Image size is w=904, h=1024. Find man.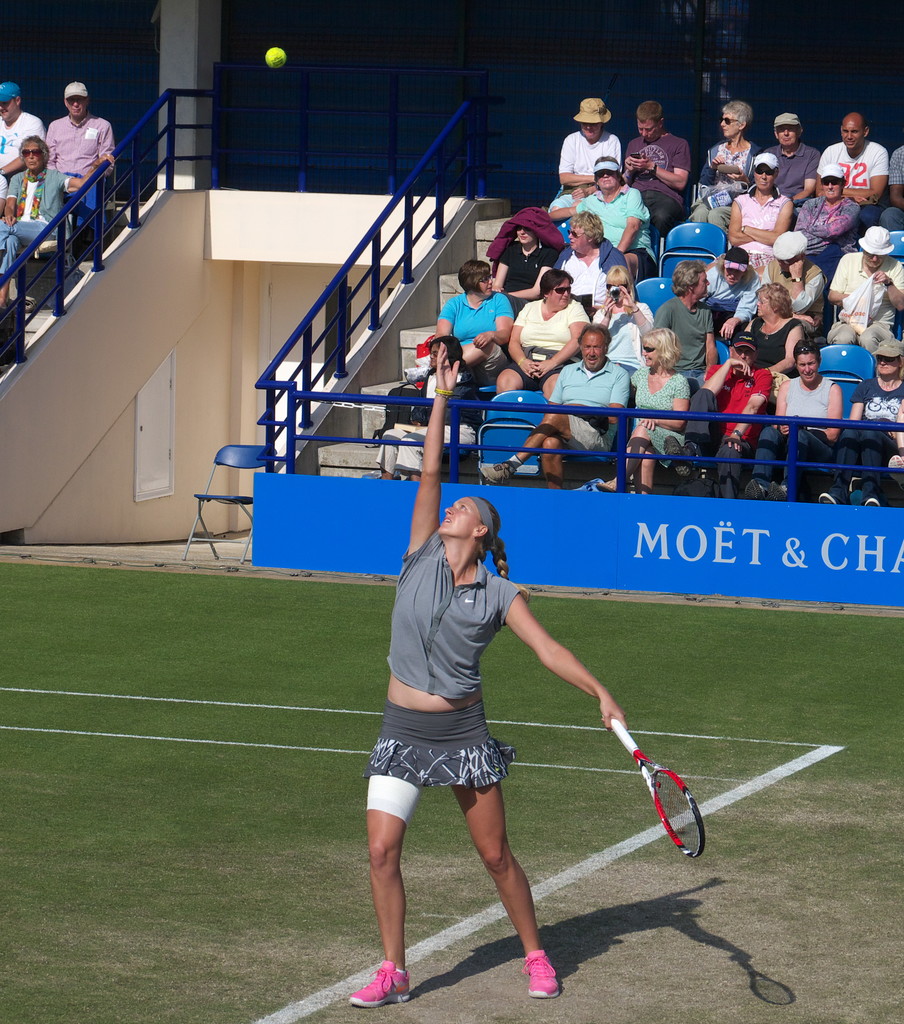
828,229,901,349.
